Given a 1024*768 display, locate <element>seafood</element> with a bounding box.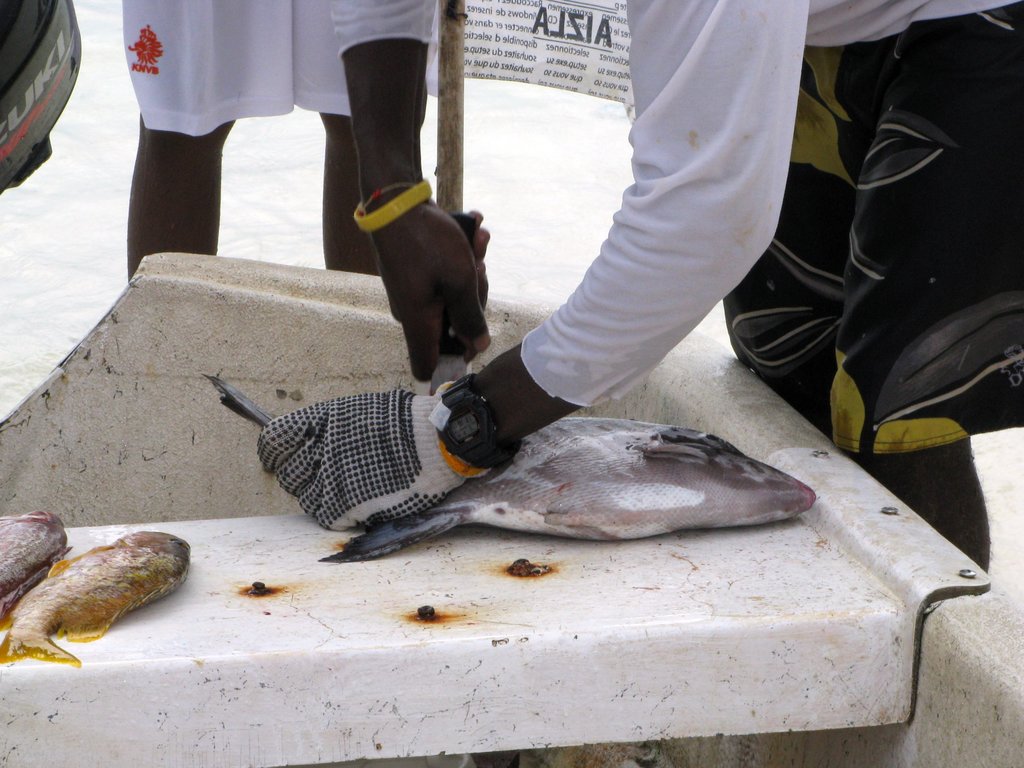
Located: pyautogui.locateOnScreen(202, 371, 815, 561).
